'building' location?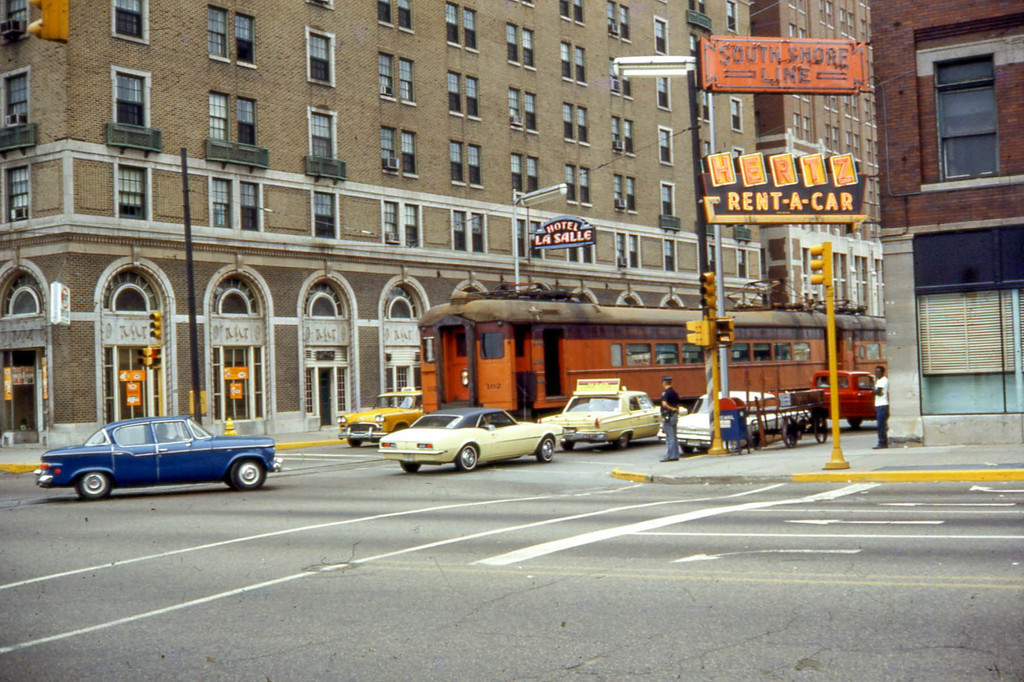
<bbox>869, 0, 1023, 443</bbox>
